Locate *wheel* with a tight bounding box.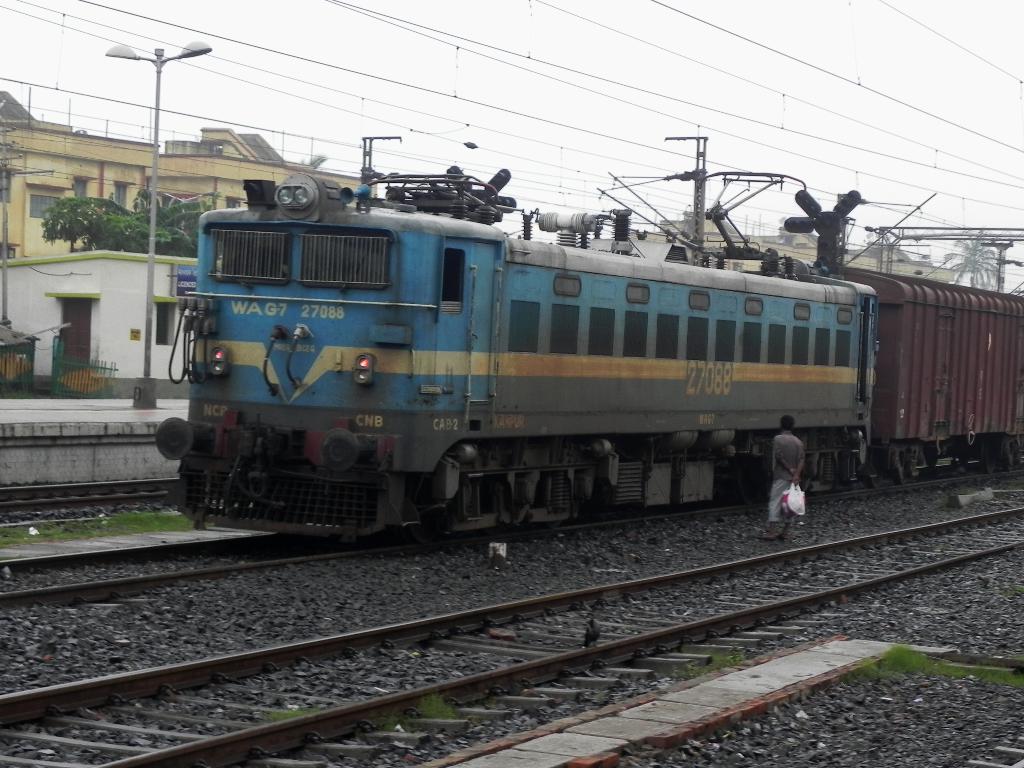
[x1=893, y1=462, x2=909, y2=484].
